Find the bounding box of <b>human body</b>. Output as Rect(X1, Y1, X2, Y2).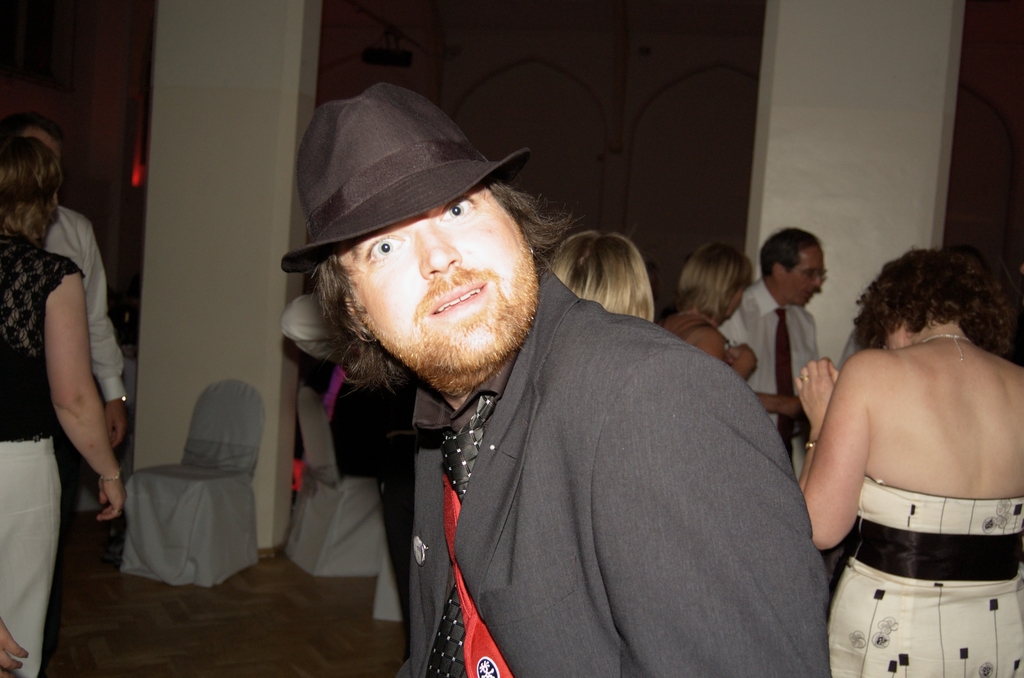
Rect(1, 134, 130, 677).
